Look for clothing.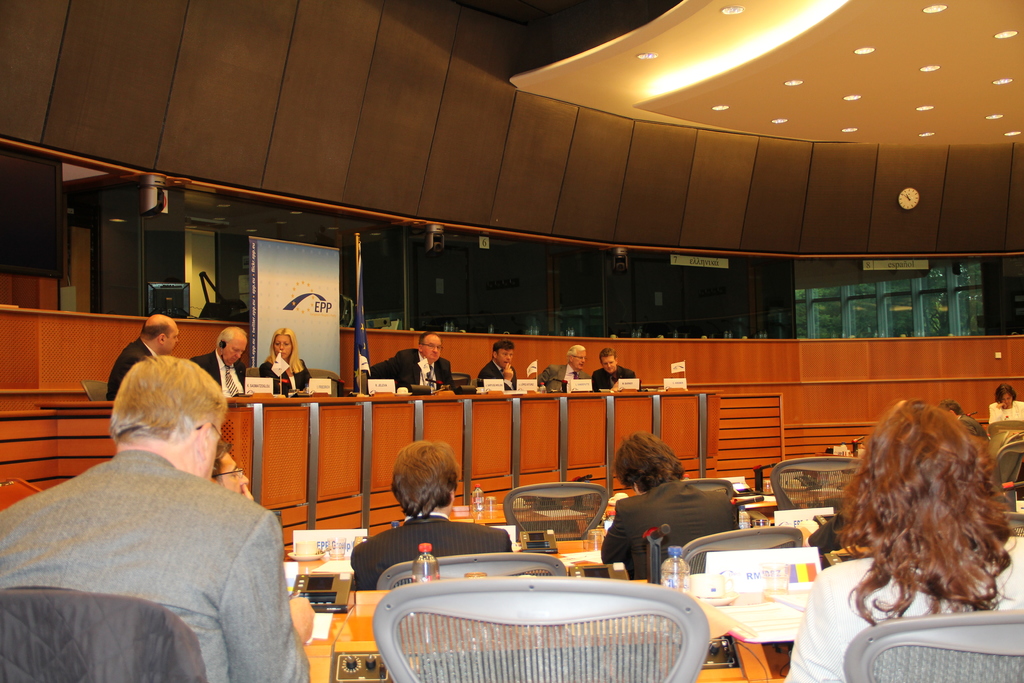
Found: box=[348, 518, 515, 593].
